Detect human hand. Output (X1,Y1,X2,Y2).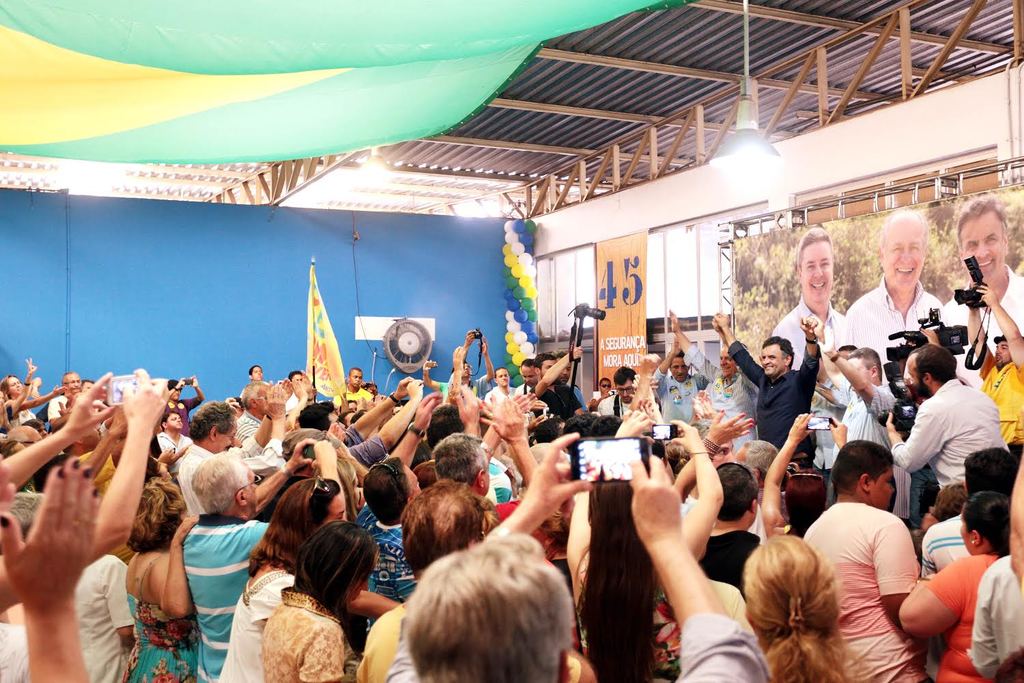
(883,410,904,435).
